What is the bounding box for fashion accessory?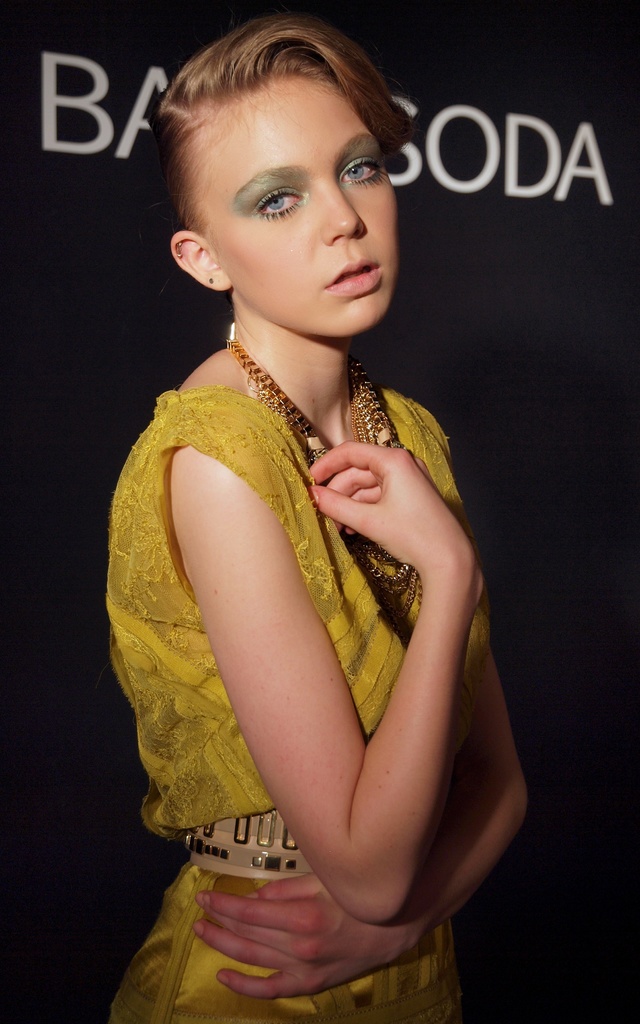
select_region(228, 321, 431, 640).
